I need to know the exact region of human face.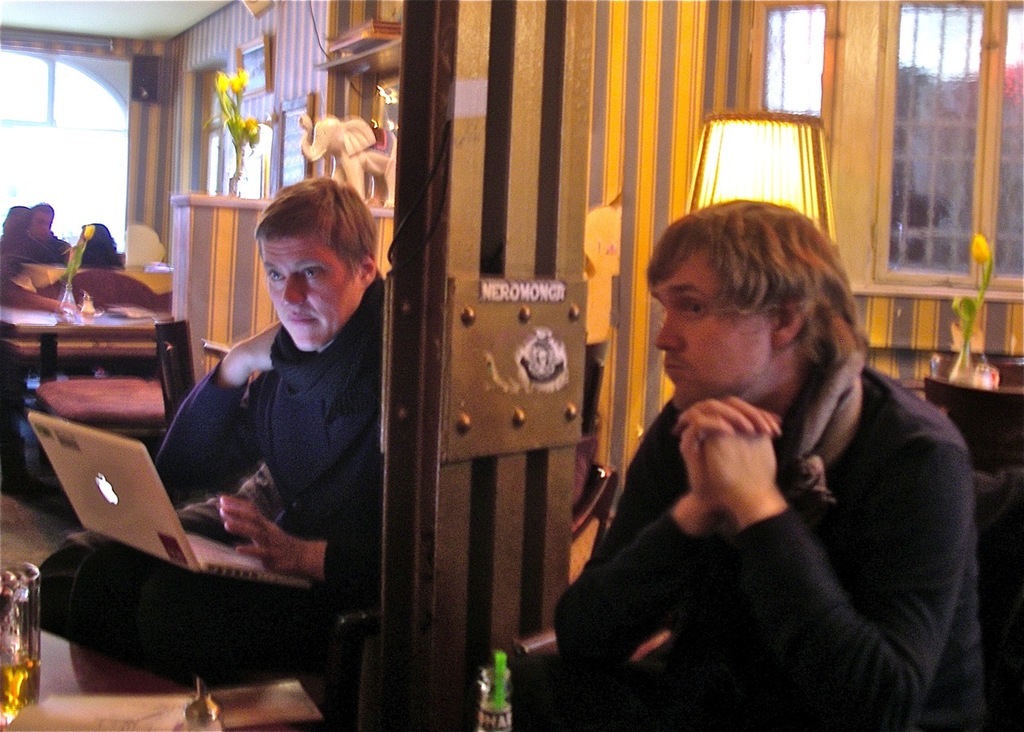
Region: <box>32,216,50,238</box>.
